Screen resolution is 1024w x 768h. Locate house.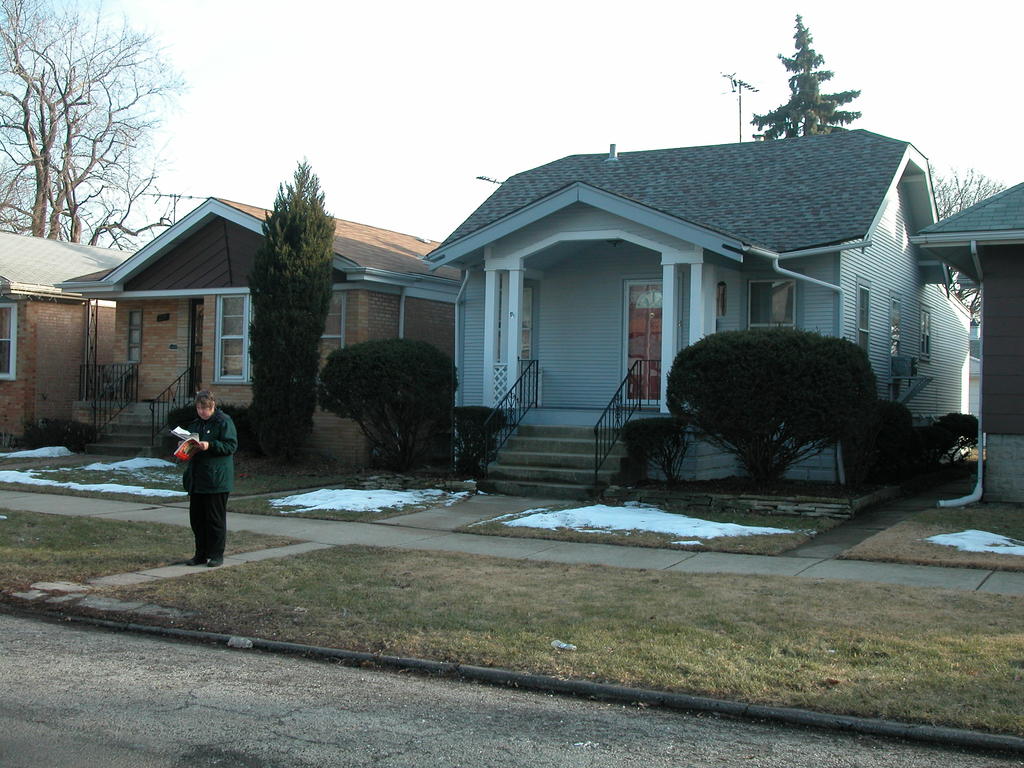
{"left": 393, "top": 109, "right": 948, "bottom": 473}.
